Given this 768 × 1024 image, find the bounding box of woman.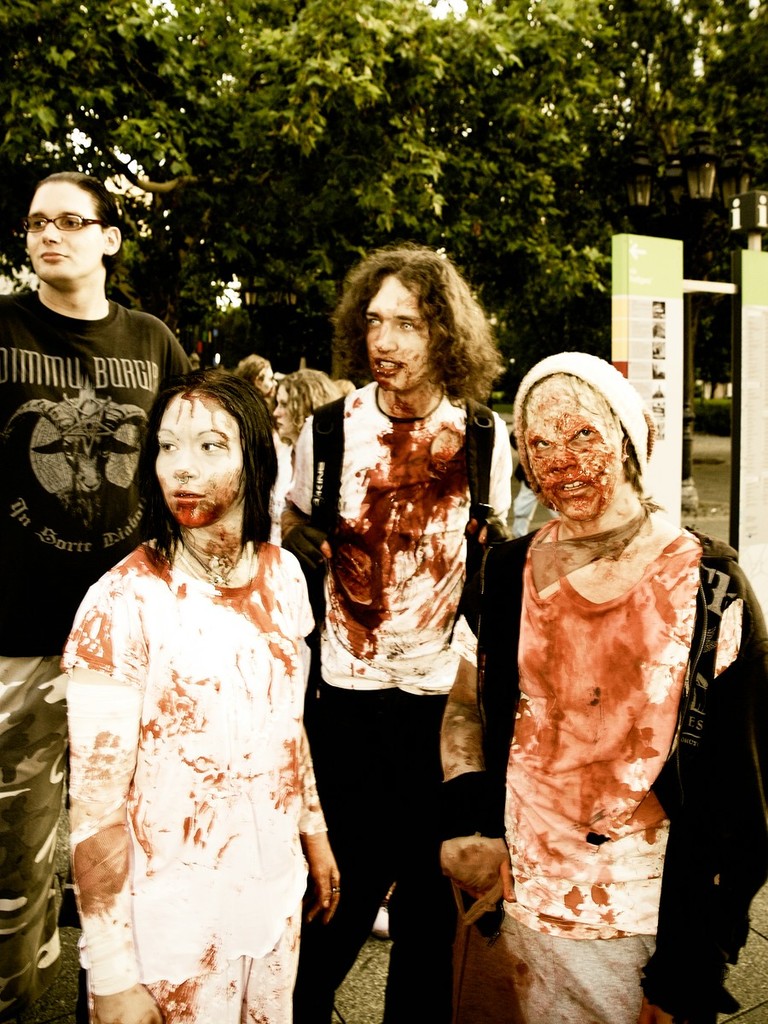
x1=55 y1=371 x2=336 y2=1021.
